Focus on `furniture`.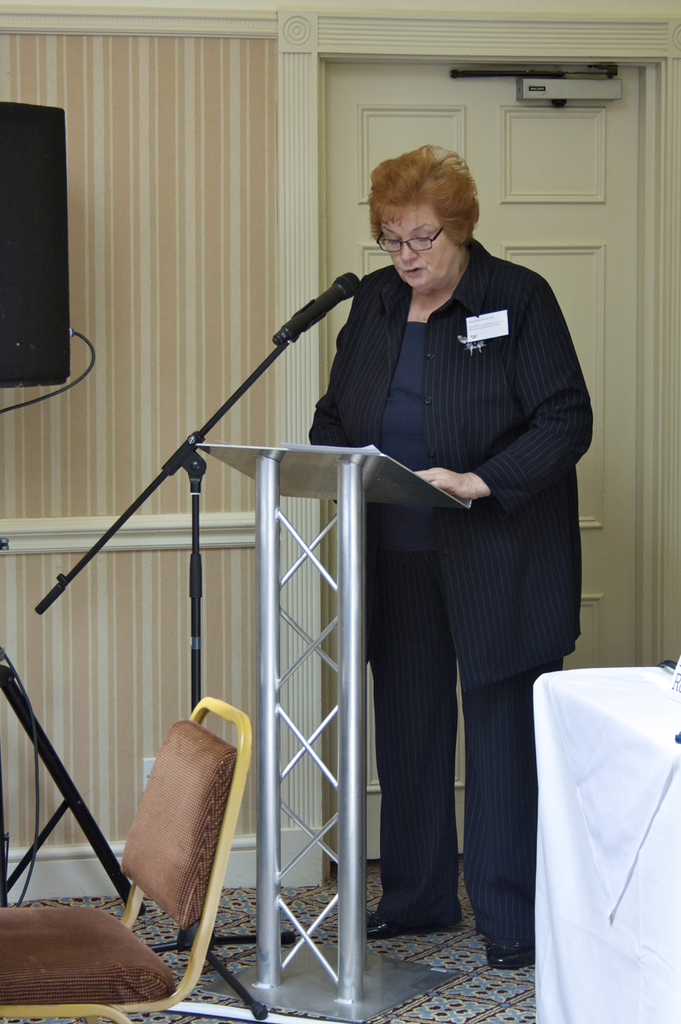
Focused at region(0, 692, 254, 1023).
